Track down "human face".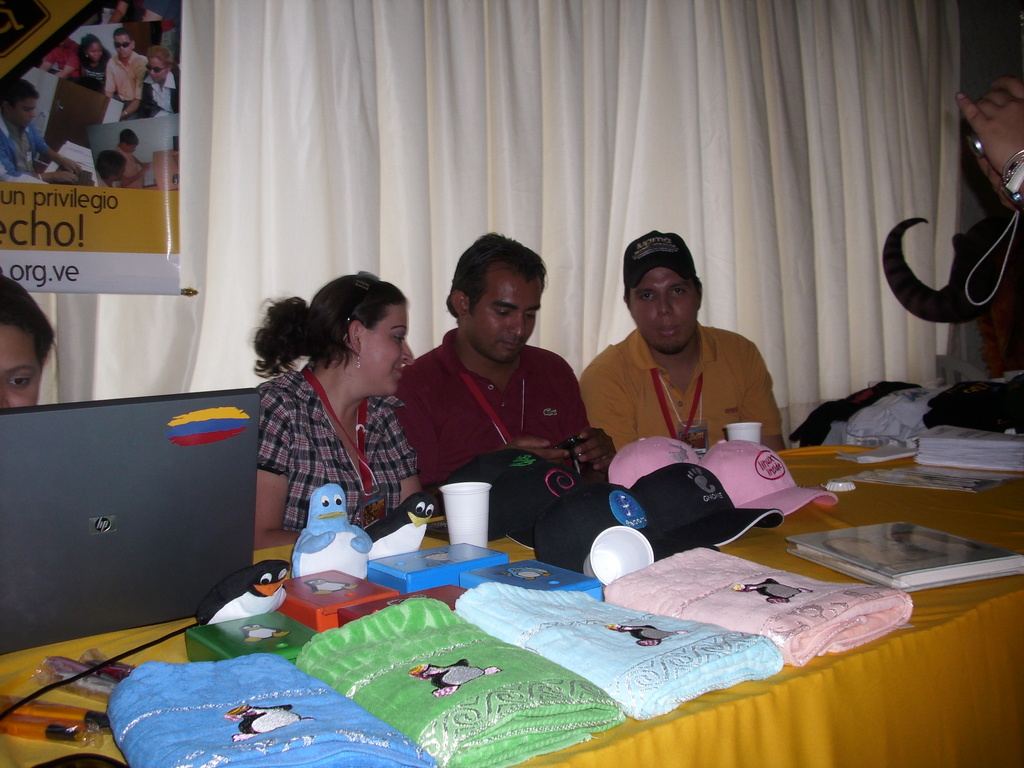
Tracked to left=144, top=63, right=167, bottom=83.
